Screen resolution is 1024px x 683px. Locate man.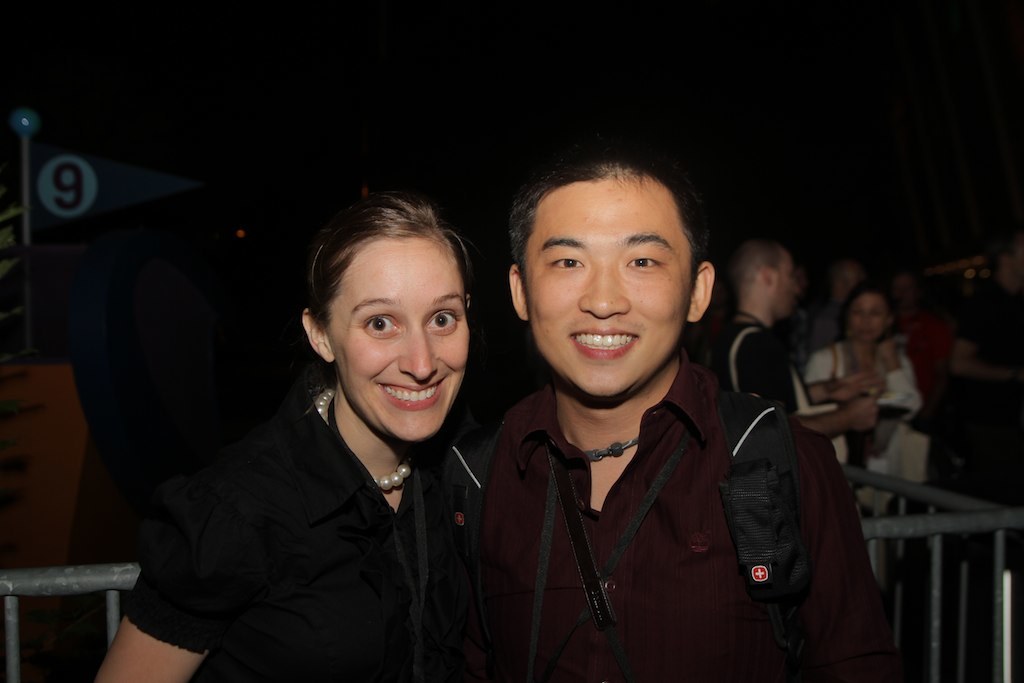
[left=428, top=158, right=868, bottom=682].
